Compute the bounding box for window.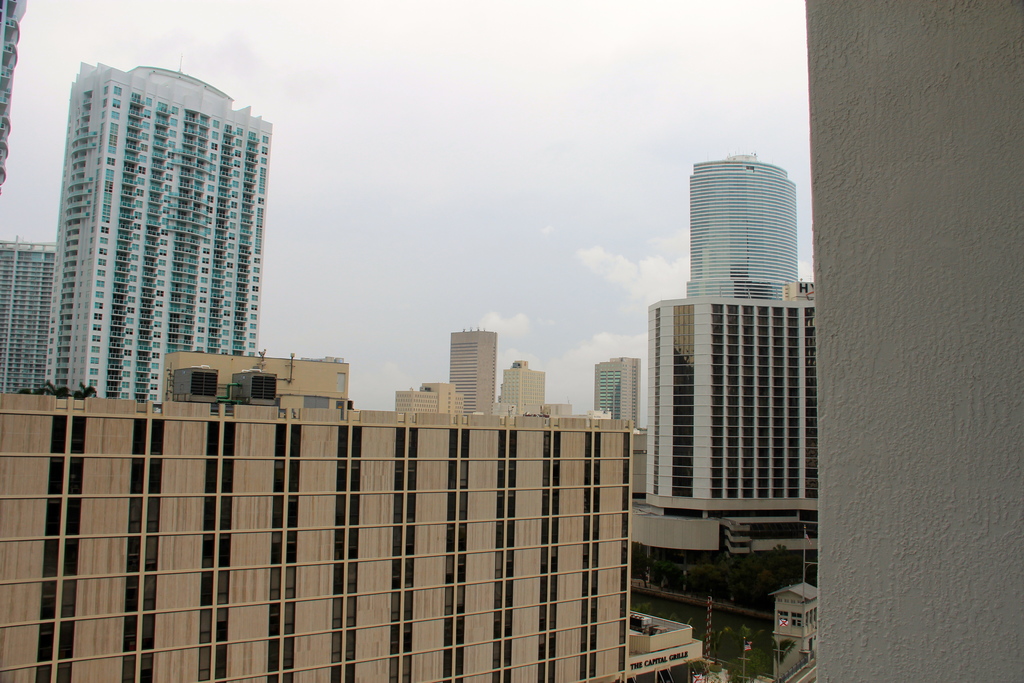
{"x1": 163, "y1": 197, "x2": 170, "y2": 202}.
